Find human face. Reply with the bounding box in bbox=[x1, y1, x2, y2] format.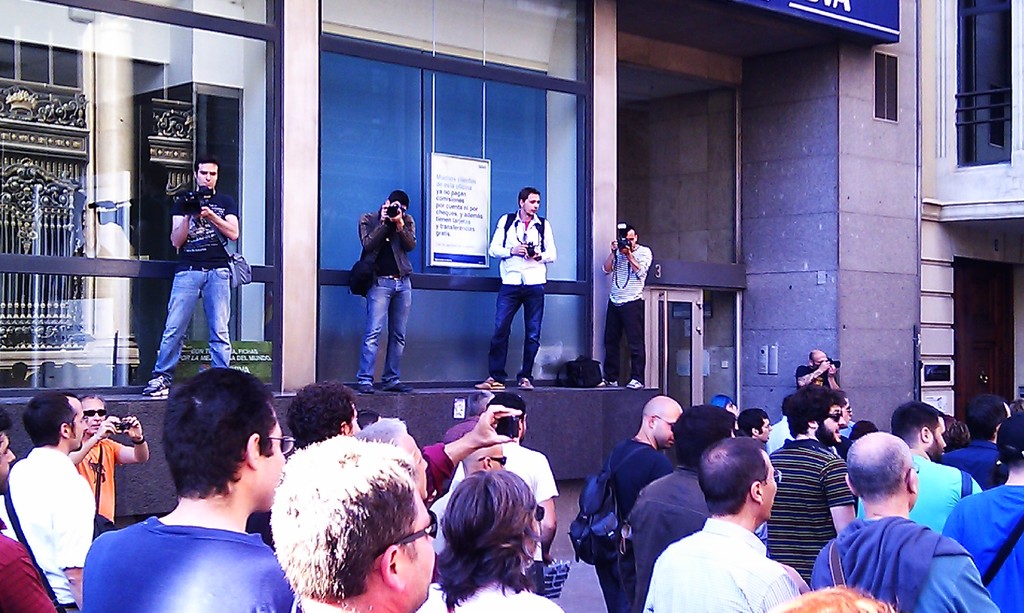
bbox=[195, 162, 221, 191].
